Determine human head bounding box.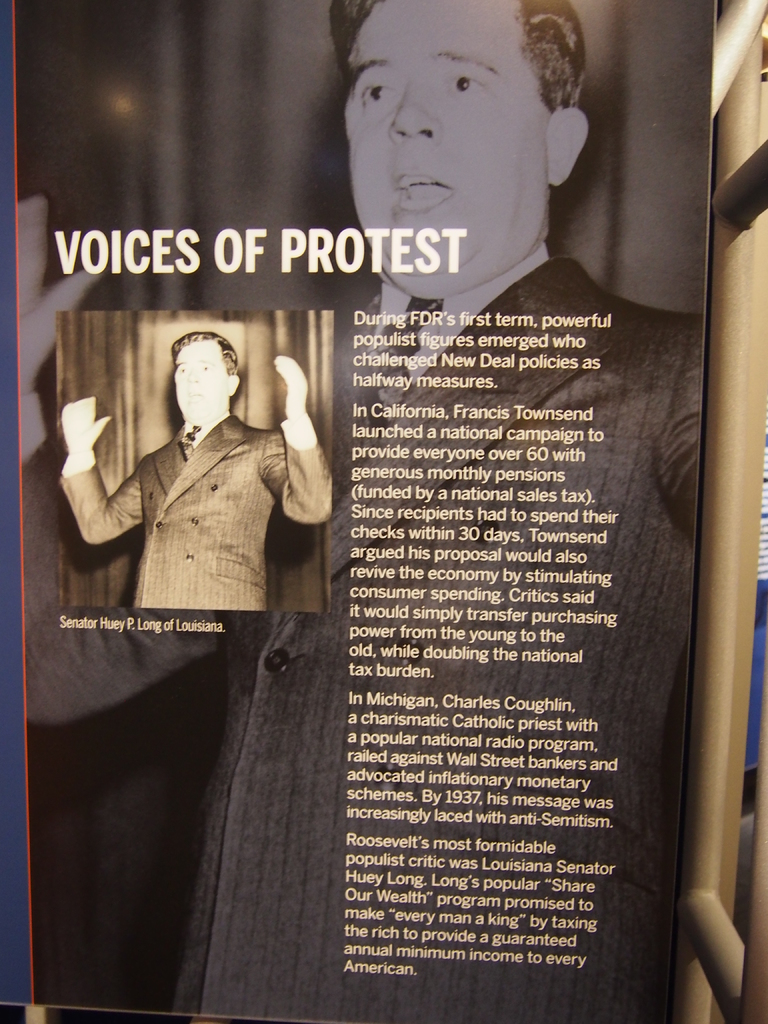
Determined: 319:7:596:309.
